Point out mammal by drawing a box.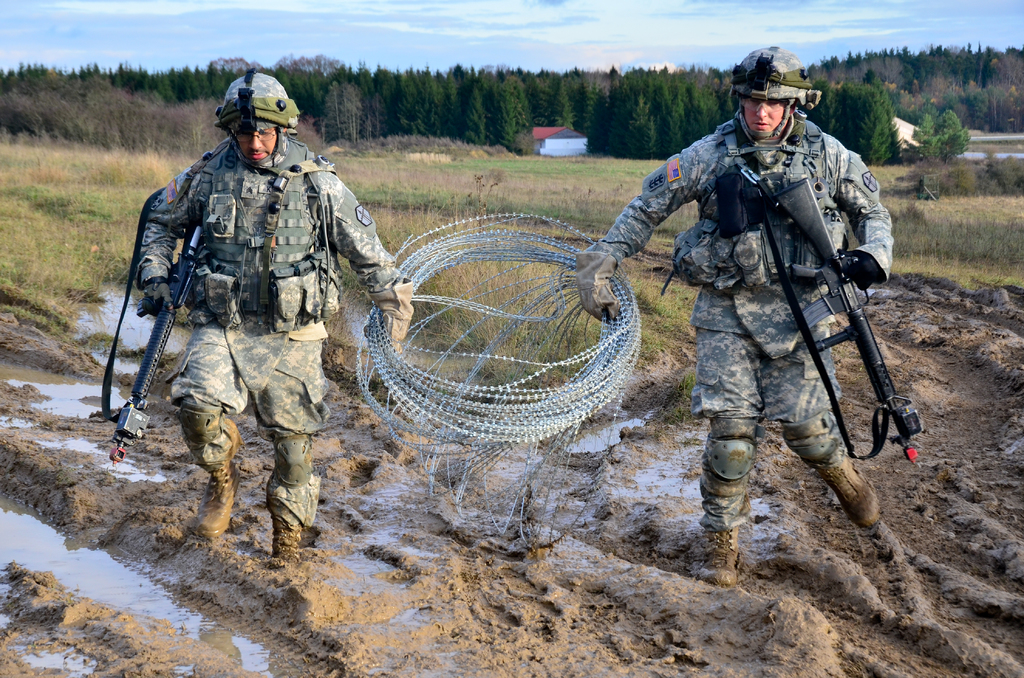
box=[139, 67, 417, 568].
